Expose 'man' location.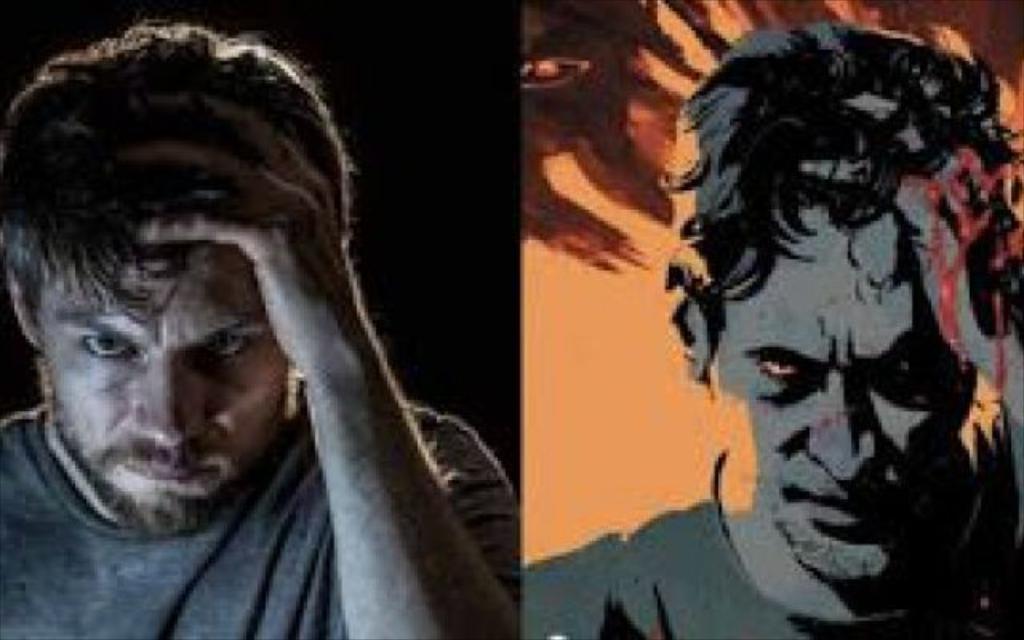
Exposed at x1=520 y1=18 x2=1022 y2=638.
